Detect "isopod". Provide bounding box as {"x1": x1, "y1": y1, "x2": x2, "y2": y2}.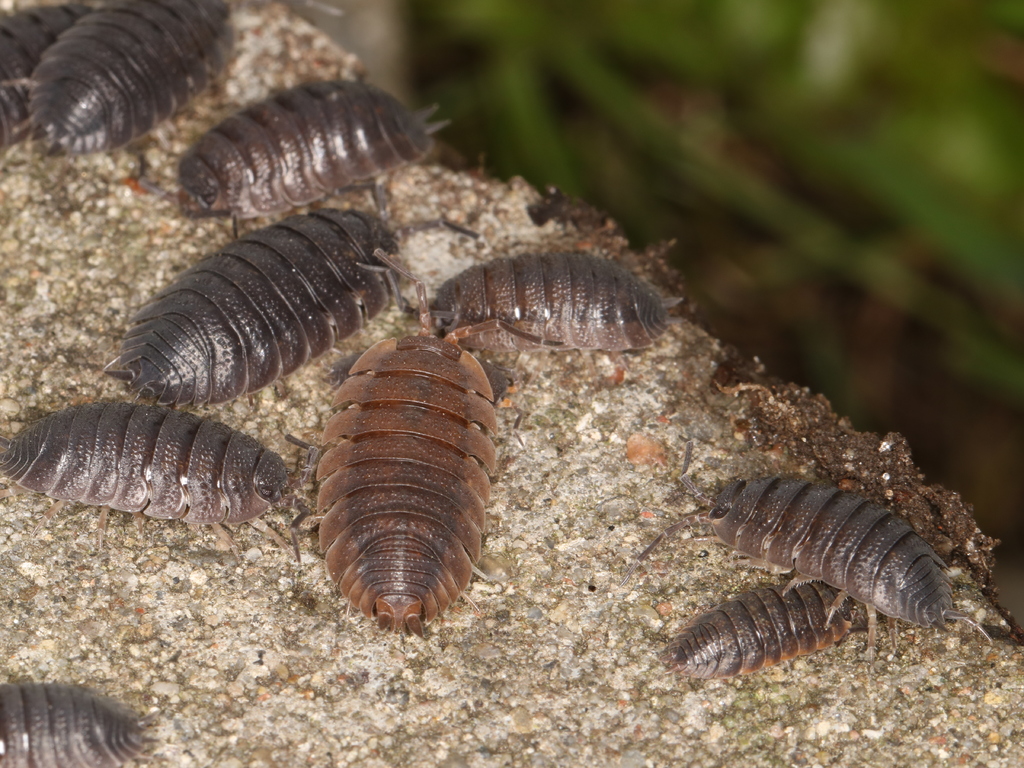
{"x1": 123, "y1": 214, "x2": 397, "y2": 407}.
